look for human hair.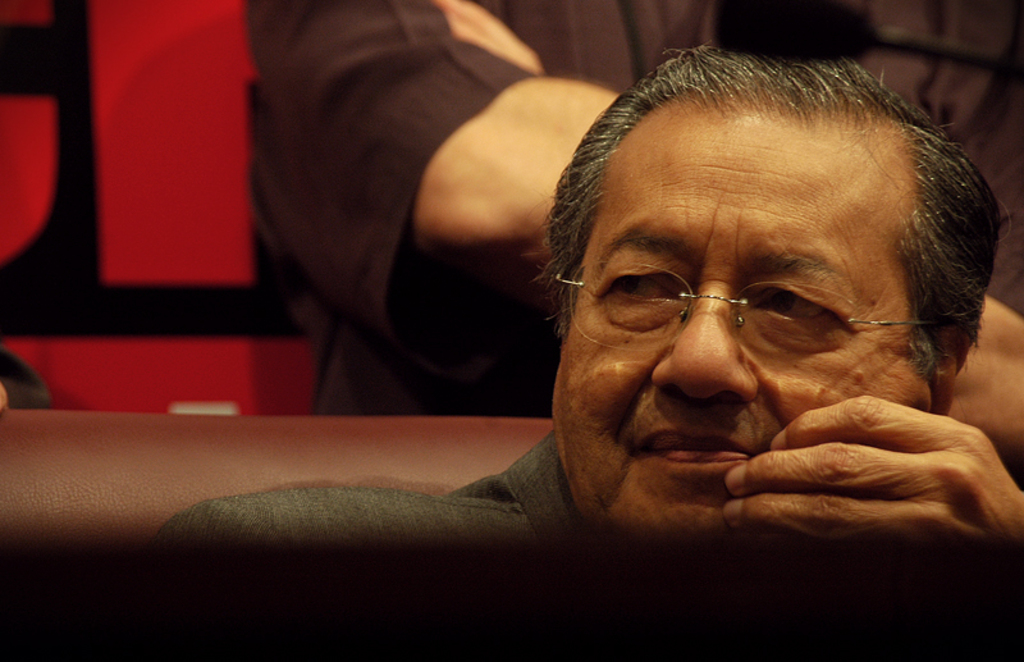
Found: <region>517, 49, 946, 369</region>.
